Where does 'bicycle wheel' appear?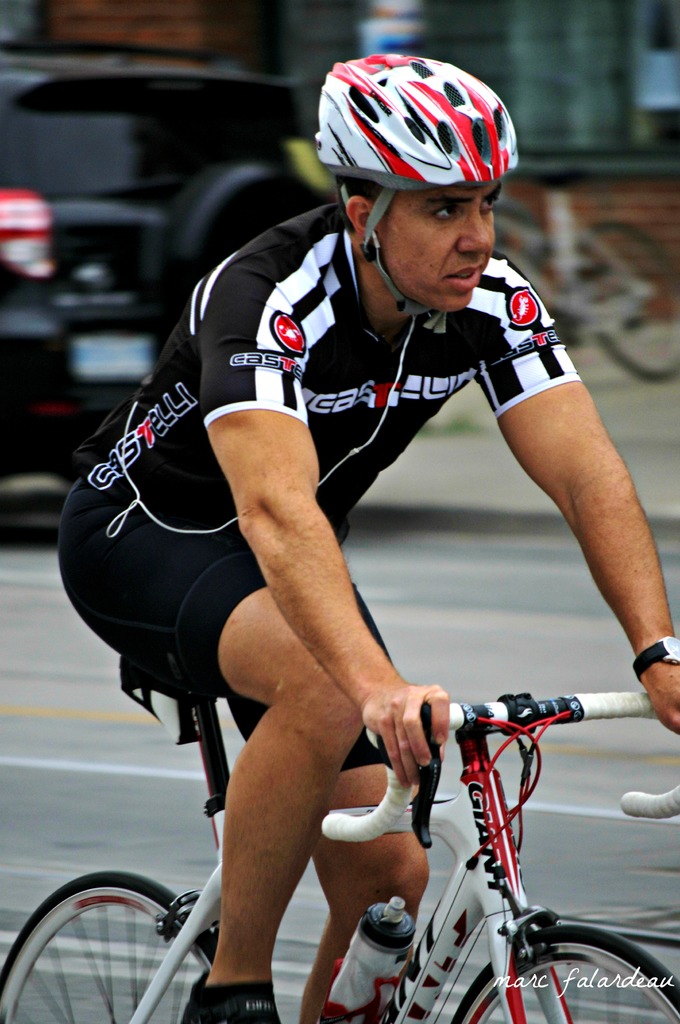
Appears at (453, 909, 679, 1023).
